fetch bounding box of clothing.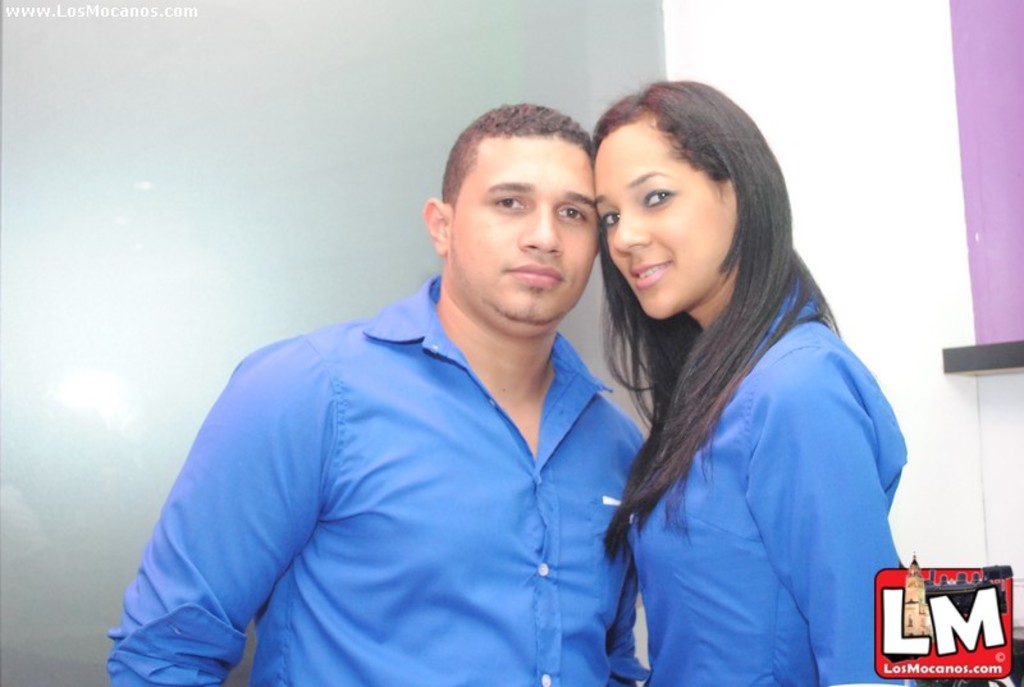
Bbox: rect(104, 269, 676, 686).
